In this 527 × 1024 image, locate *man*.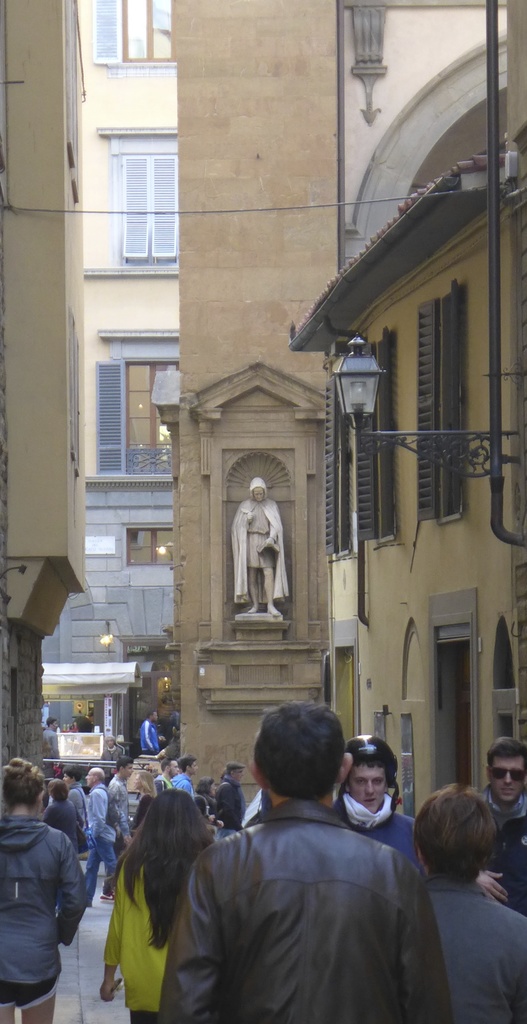
Bounding box: x1=334 y1=735 x2=418 y2=860.
